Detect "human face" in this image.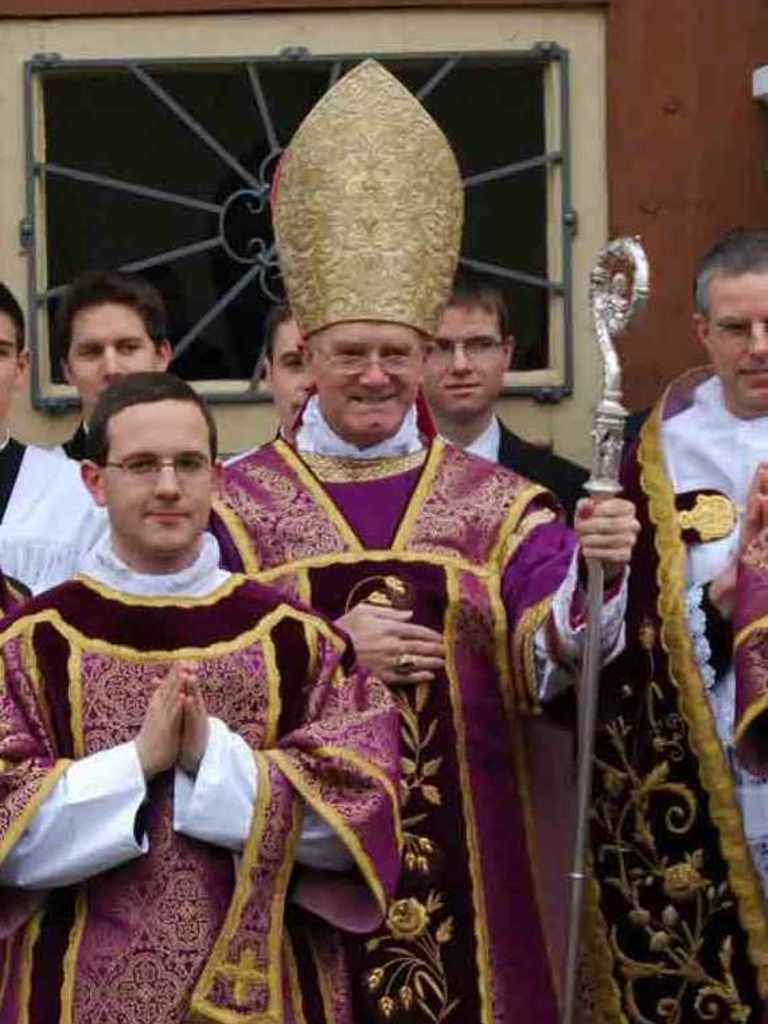
Detection: select_region(308, 316, 421, 444).
